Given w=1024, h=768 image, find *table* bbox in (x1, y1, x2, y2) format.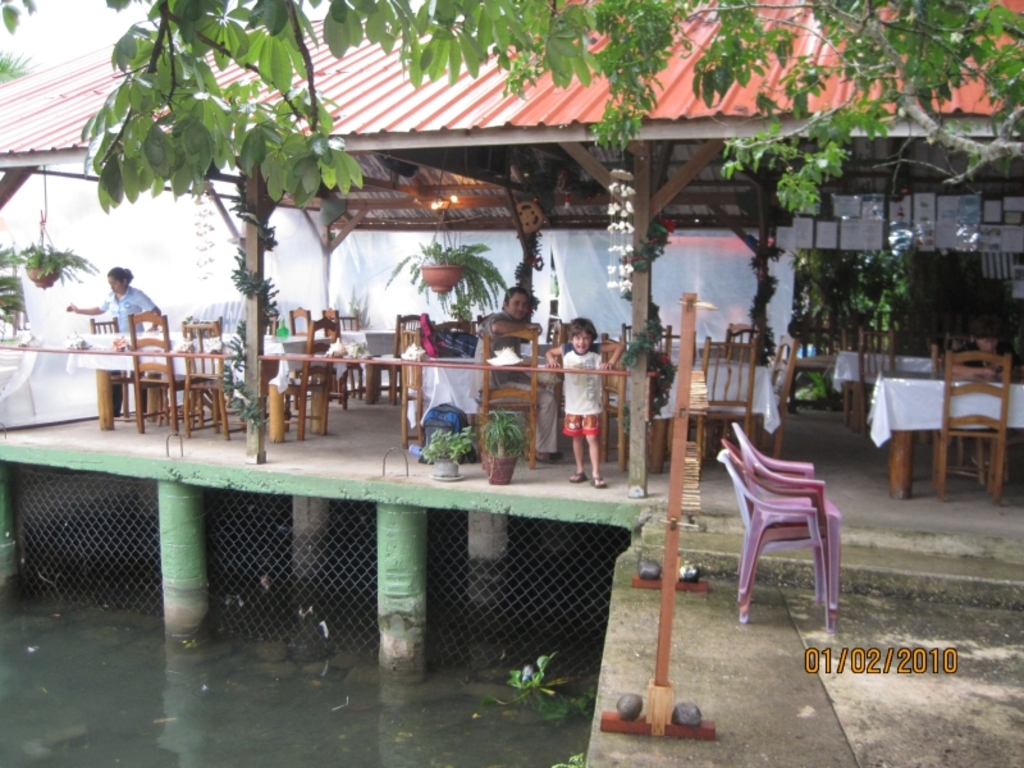
(863, 383, 1021, 522).
